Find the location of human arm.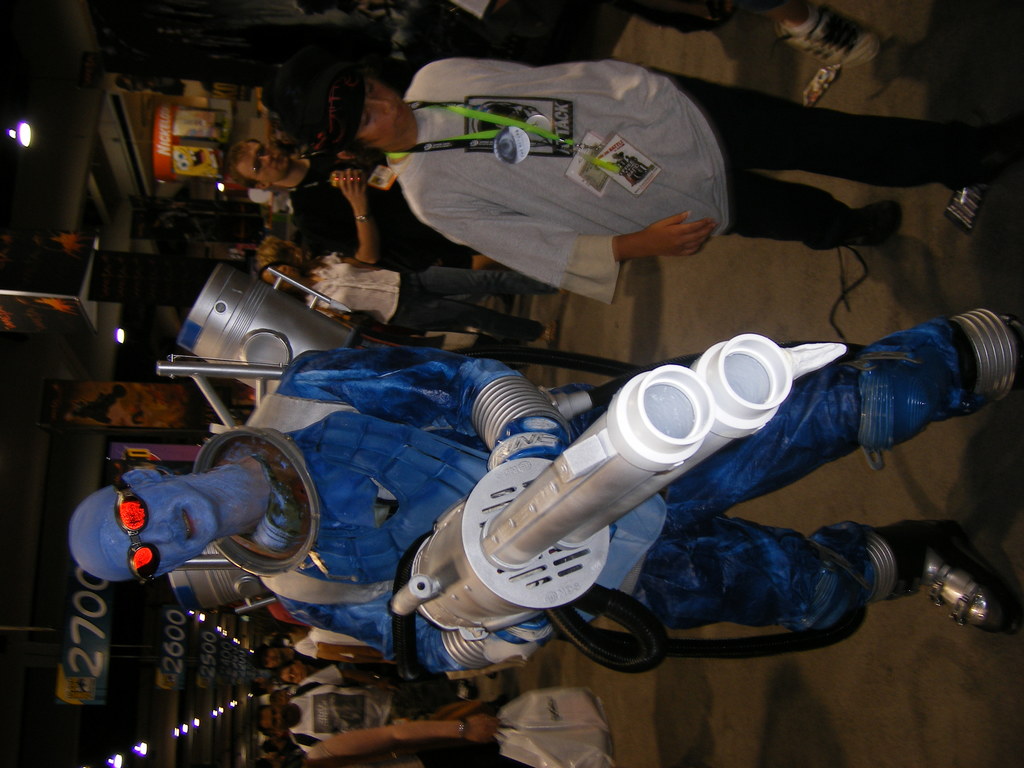
Location: <box>292,641,349,660</box>.
